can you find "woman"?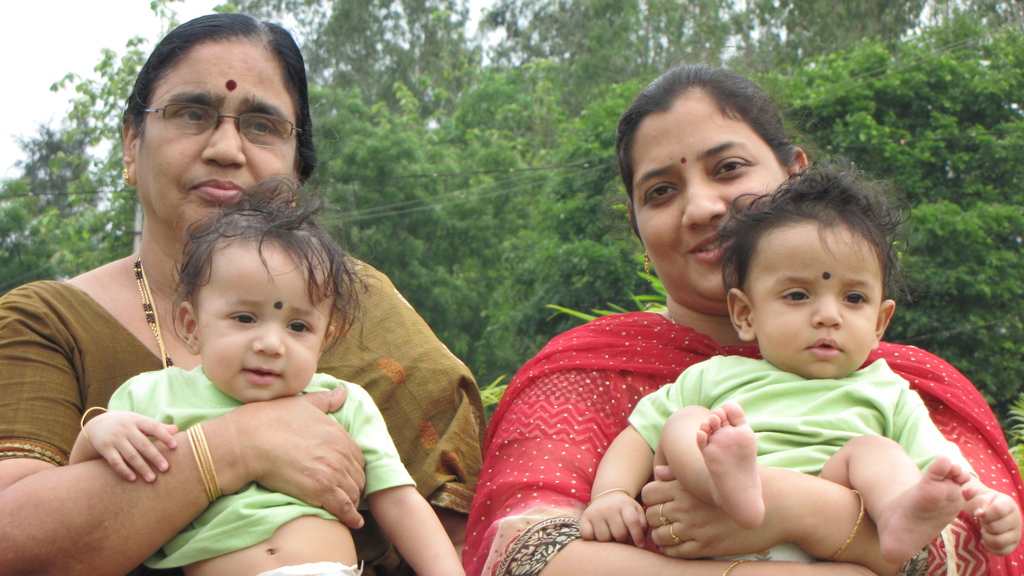
Yes, bounding box: [x1=481, y1=152, x2=986, y2=557].
